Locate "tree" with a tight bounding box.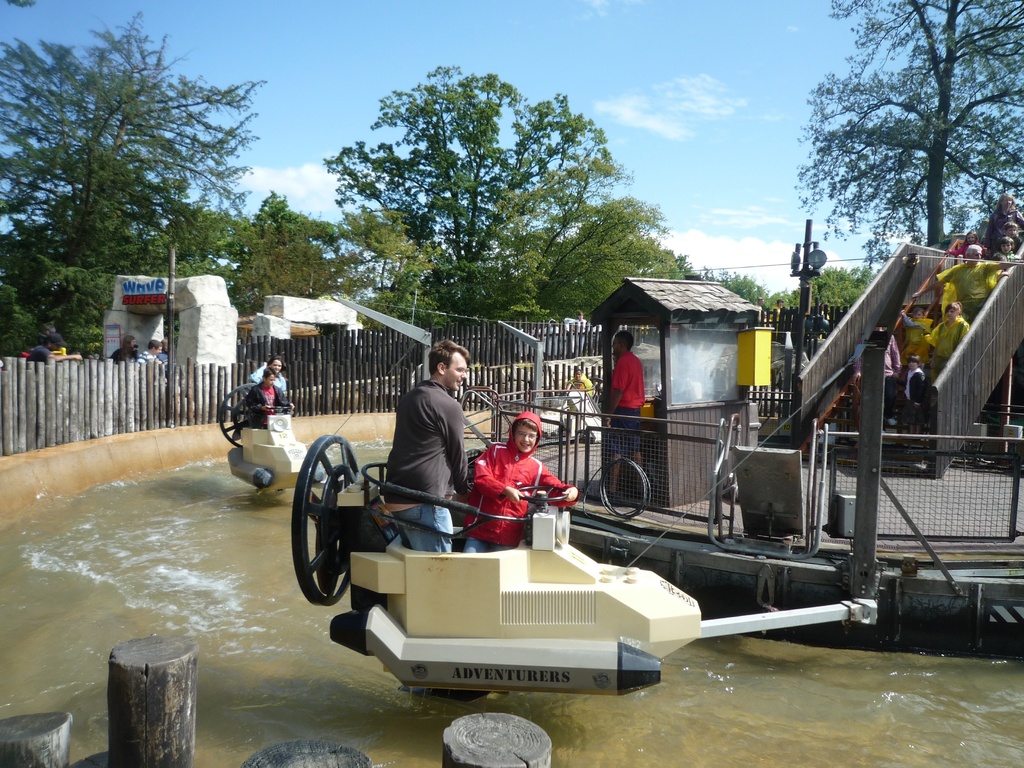
select_region(328, 49, 614, 311).
